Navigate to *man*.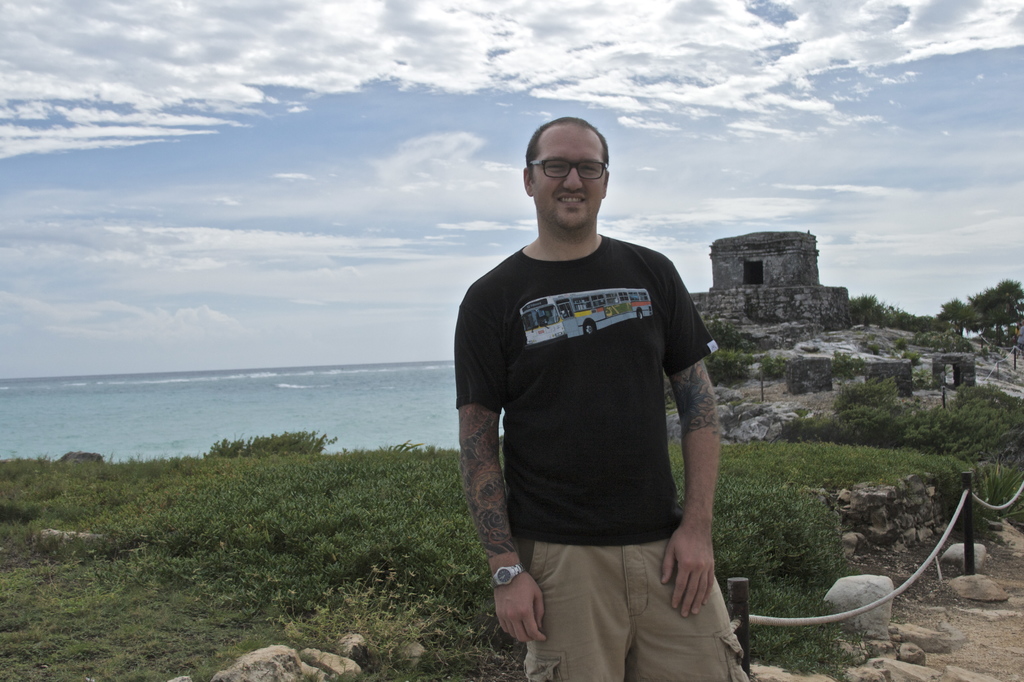
Navigation target: Rect(456, 117, 774, 681).
